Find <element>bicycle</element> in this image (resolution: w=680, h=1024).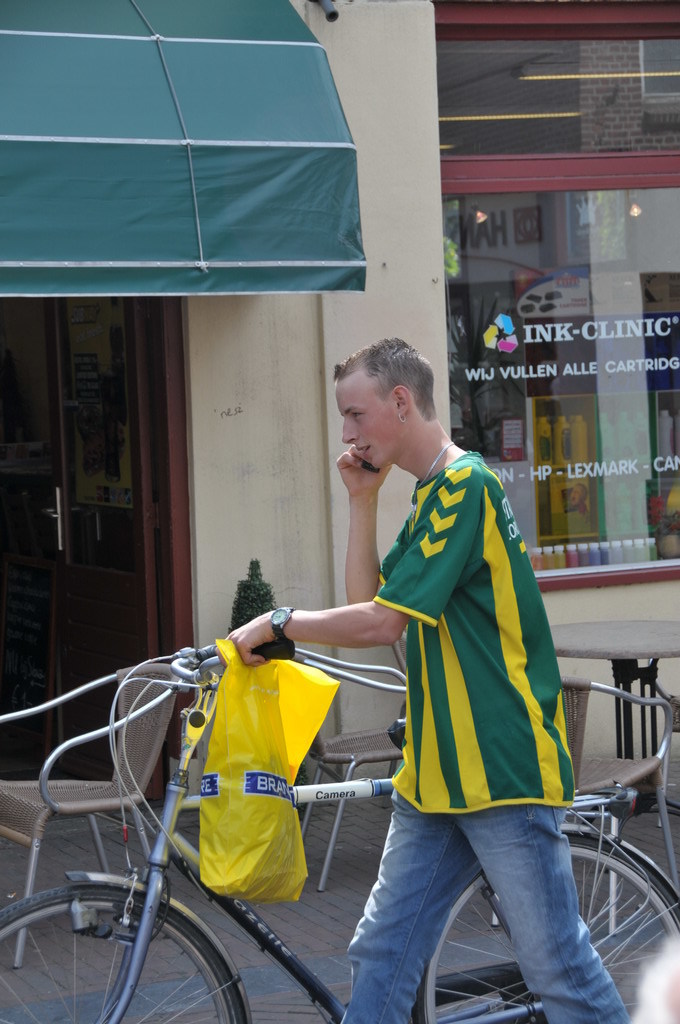
<bbox>2, 641, 679, 1023</bbox>.
